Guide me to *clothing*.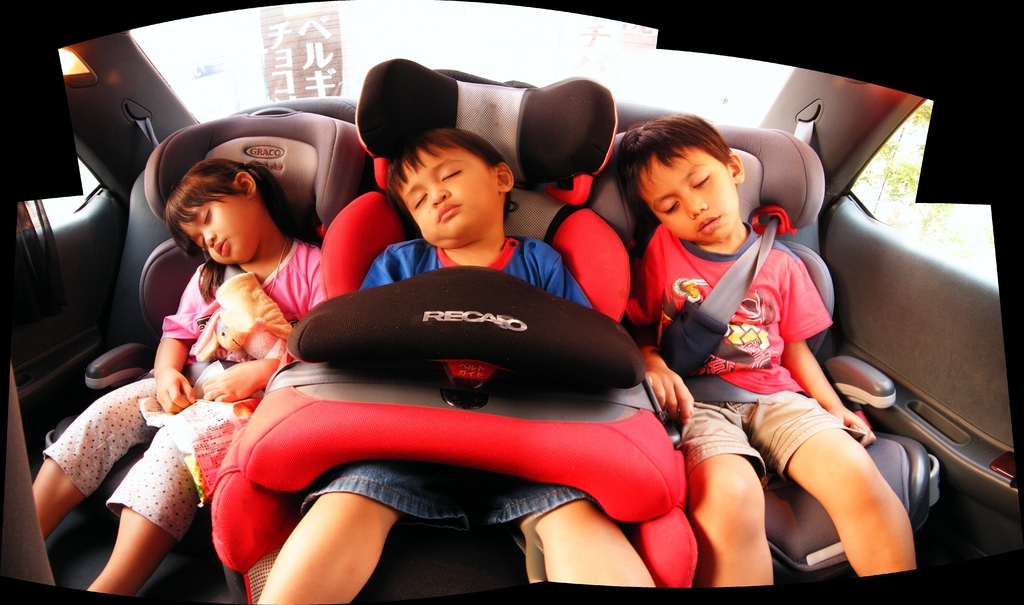
Guidance: <bbox>31, 231, 352, 540</bbox>.
